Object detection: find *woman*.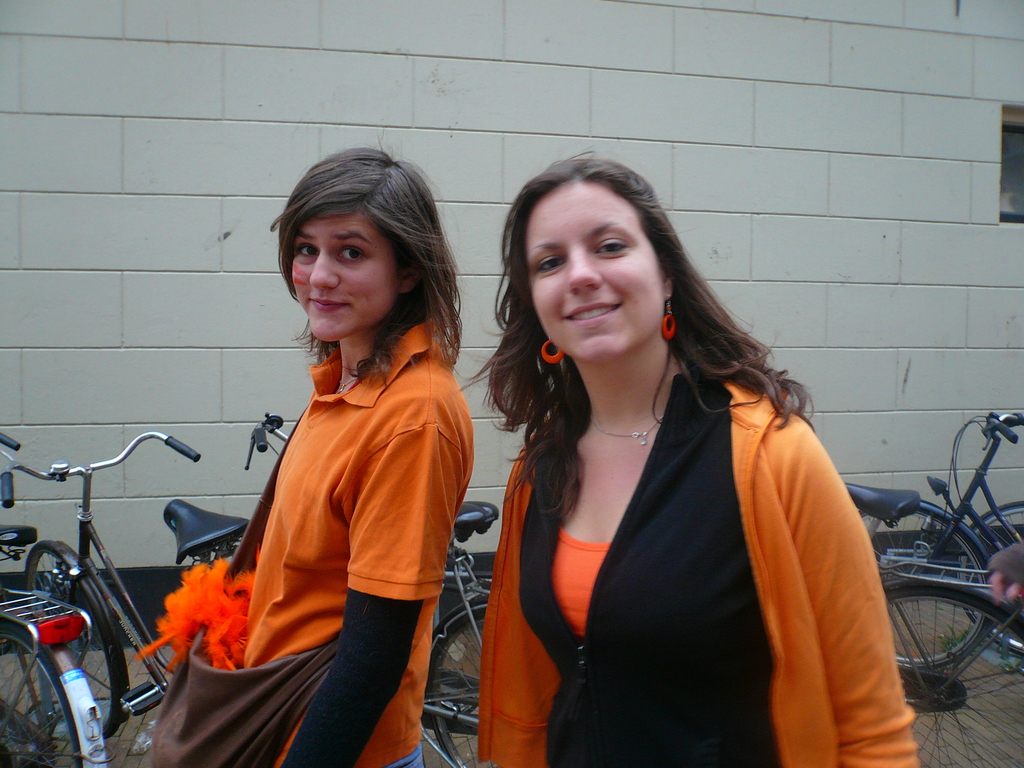
pyautogui.locateOnScreen(188, 136, 476, 767).
